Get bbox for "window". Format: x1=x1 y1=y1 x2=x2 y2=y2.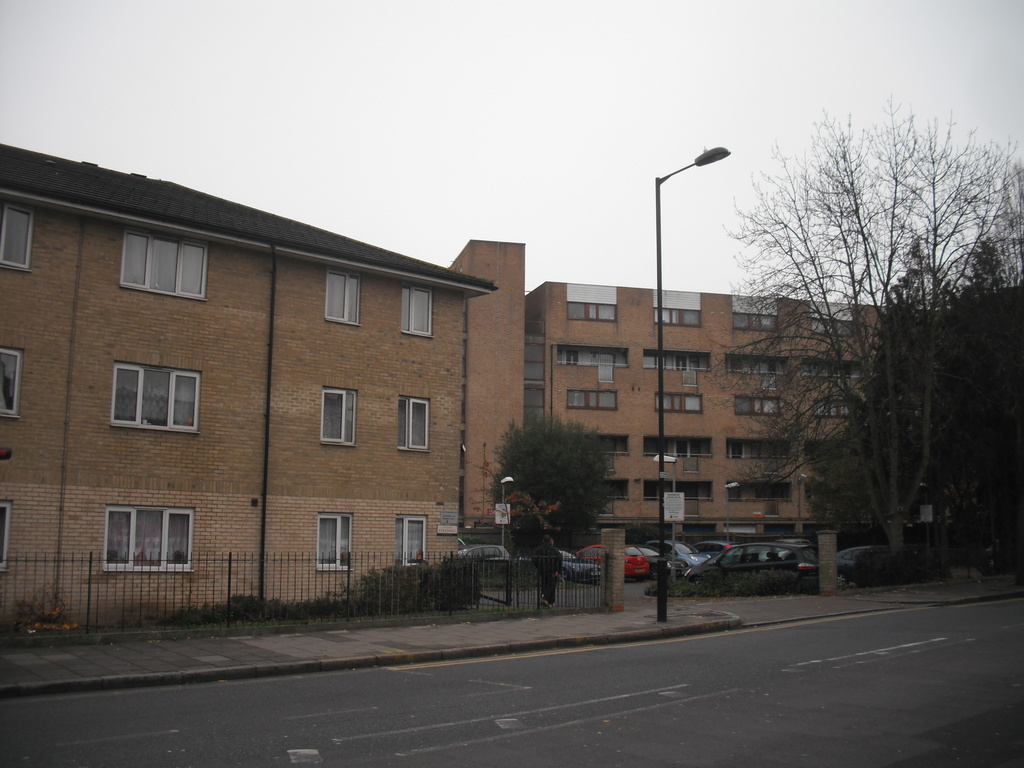
x1=726 y1=483 x2=793 y2=501.
